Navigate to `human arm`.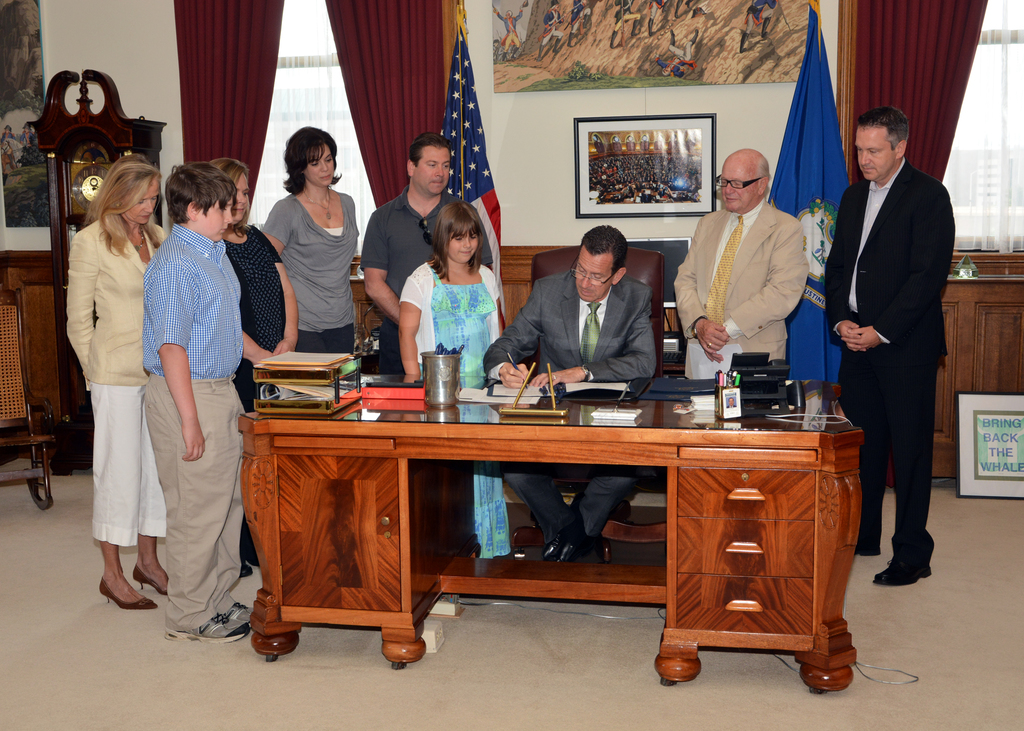
Navigation target: bbox(840, 182, 959, 356).
